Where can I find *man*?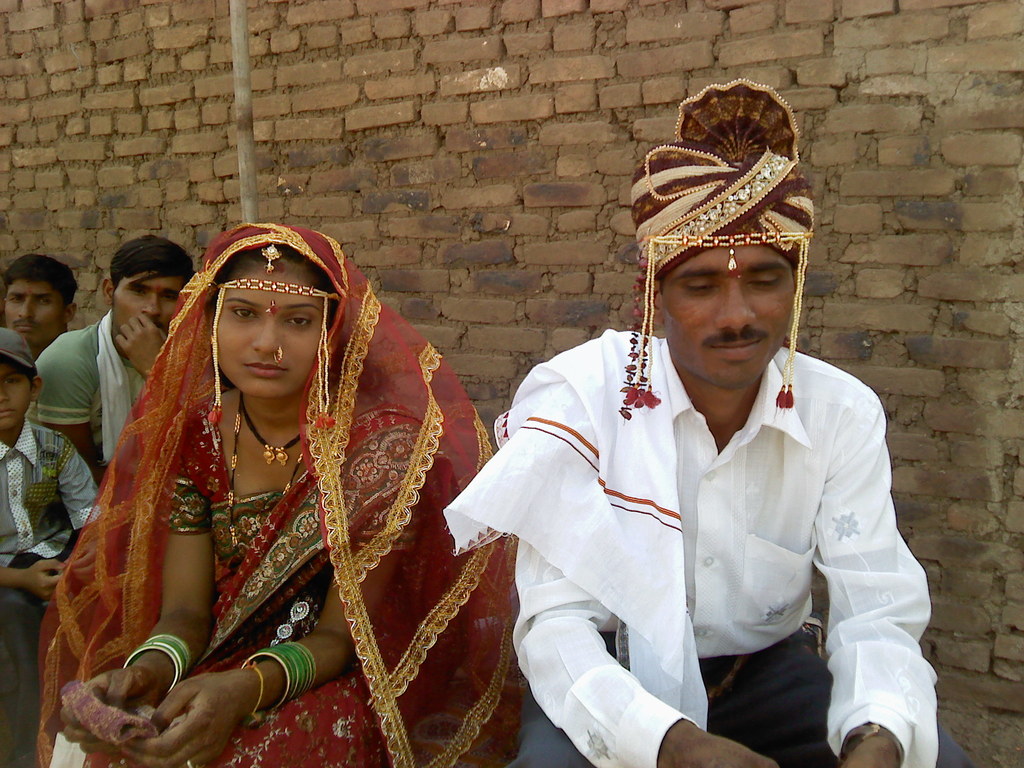
You can find it at detection(1, 252, 84, 362).
